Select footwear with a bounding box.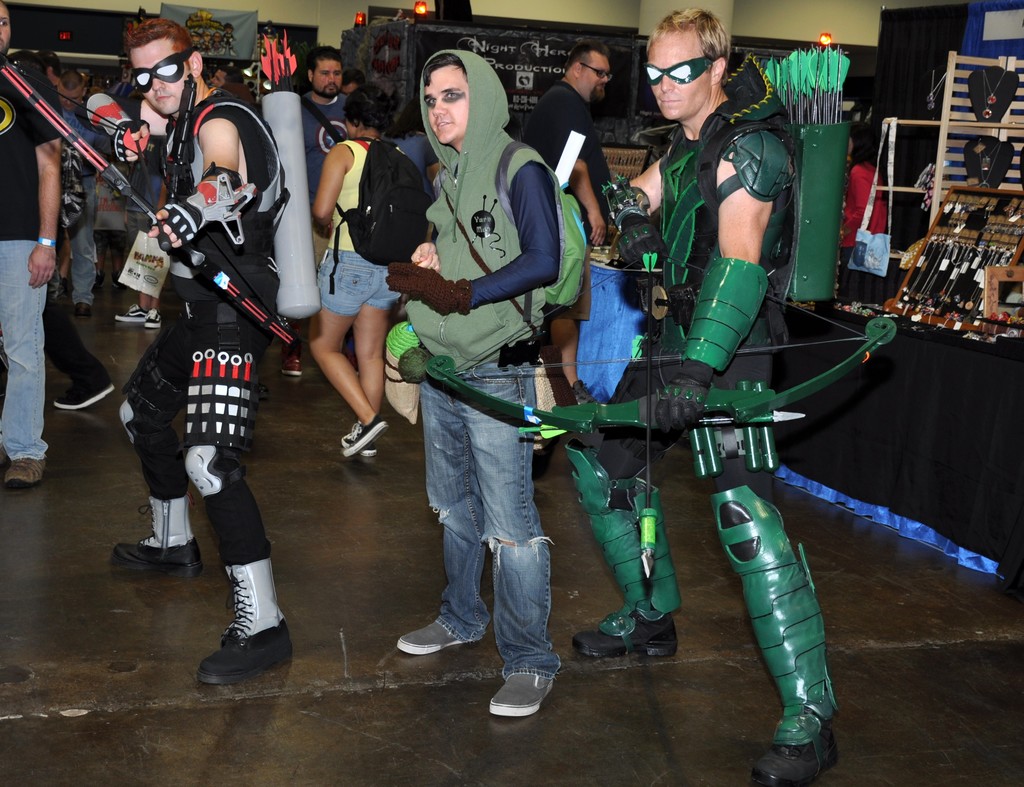
(396,620,462,655).
